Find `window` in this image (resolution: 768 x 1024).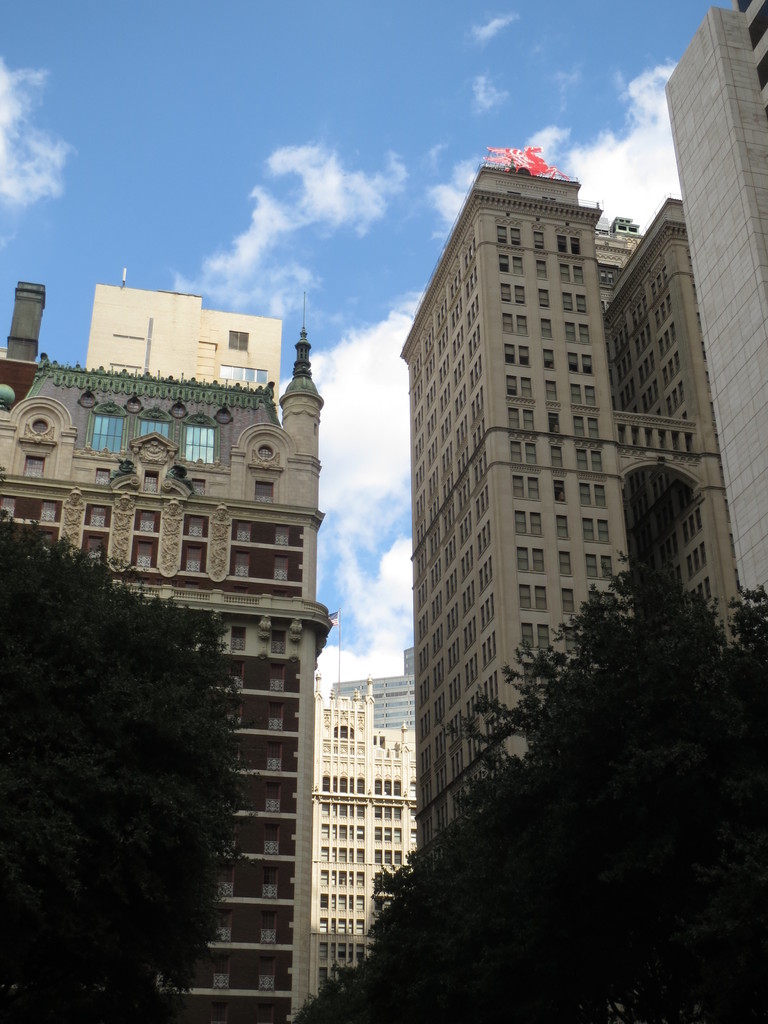
[x1=531, y1=514, x2=540, y2=533].
